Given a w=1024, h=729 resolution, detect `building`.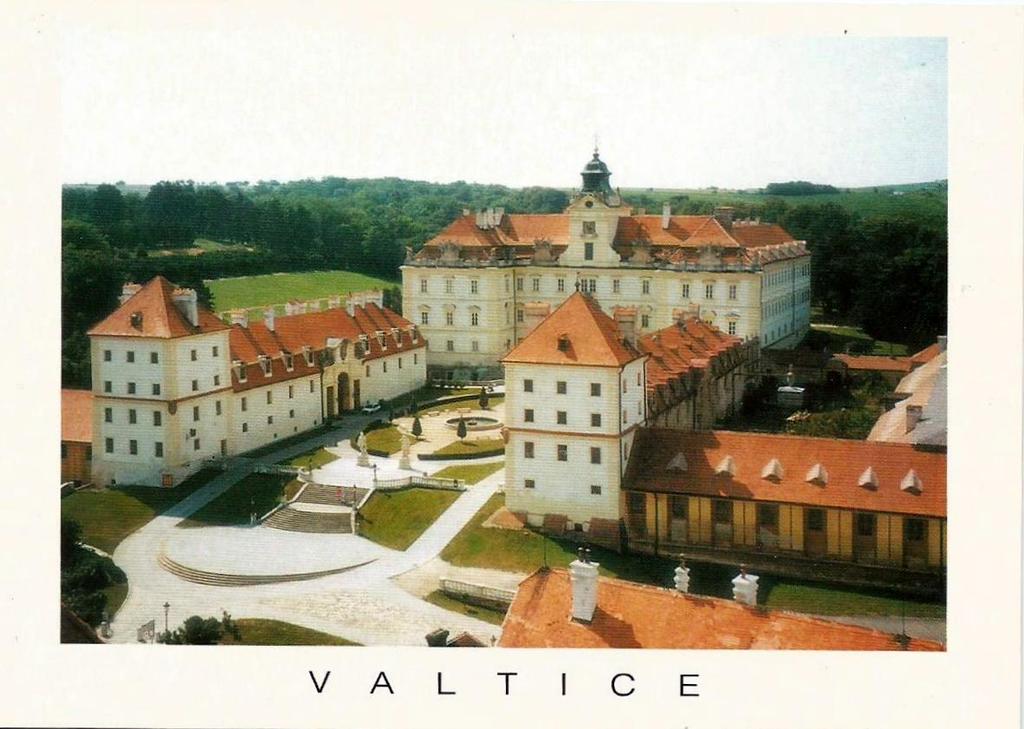
(483,262,764,543).
